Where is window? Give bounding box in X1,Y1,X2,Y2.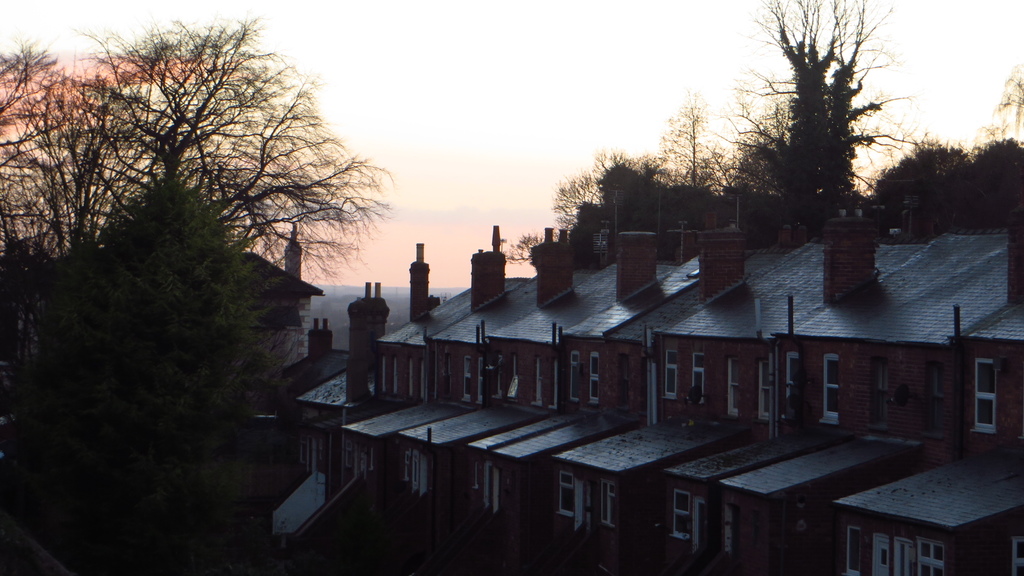
963,346,1011,429.
